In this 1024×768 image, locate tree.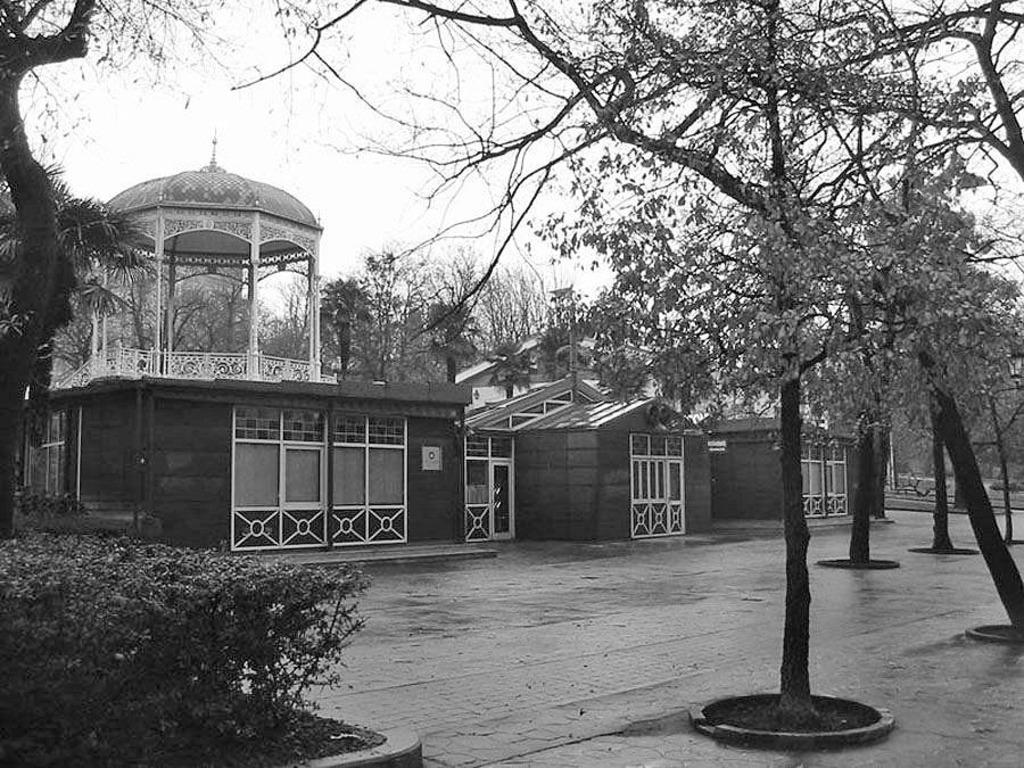
Bounding box: bbox=(597, 3, 1023, 259).
